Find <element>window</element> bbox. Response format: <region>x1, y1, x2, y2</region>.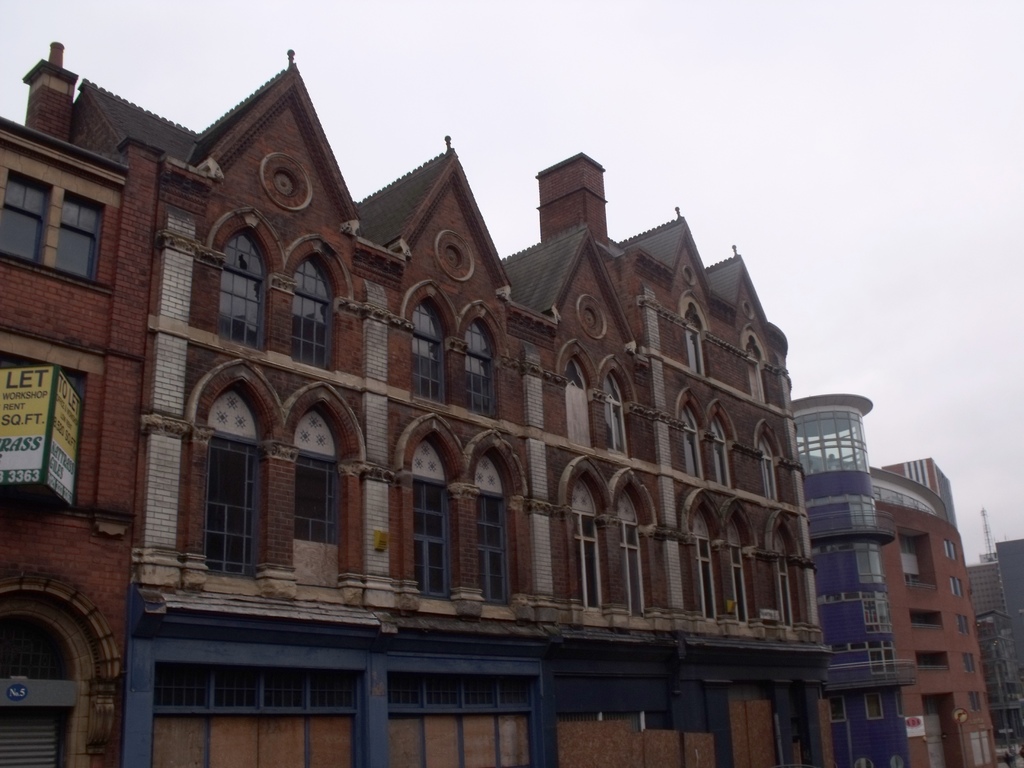
<region>689, 486, 756, 630</region>.
